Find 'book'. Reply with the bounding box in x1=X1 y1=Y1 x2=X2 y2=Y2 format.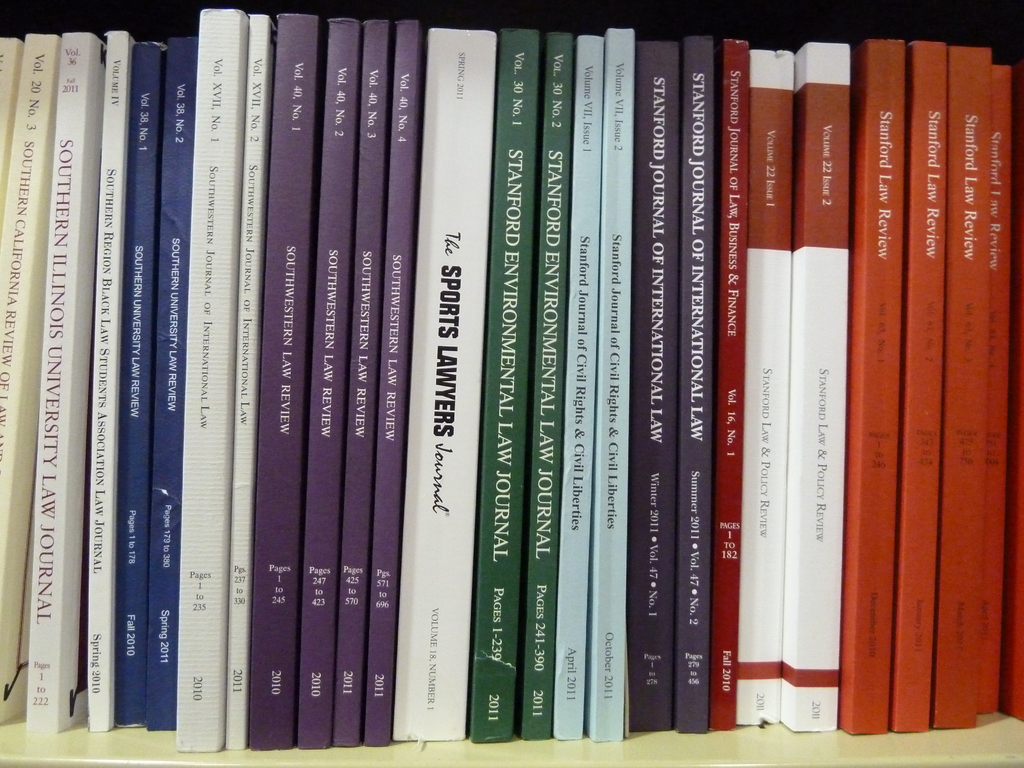
x1=586 y1=28 x2=625 y2=750.
